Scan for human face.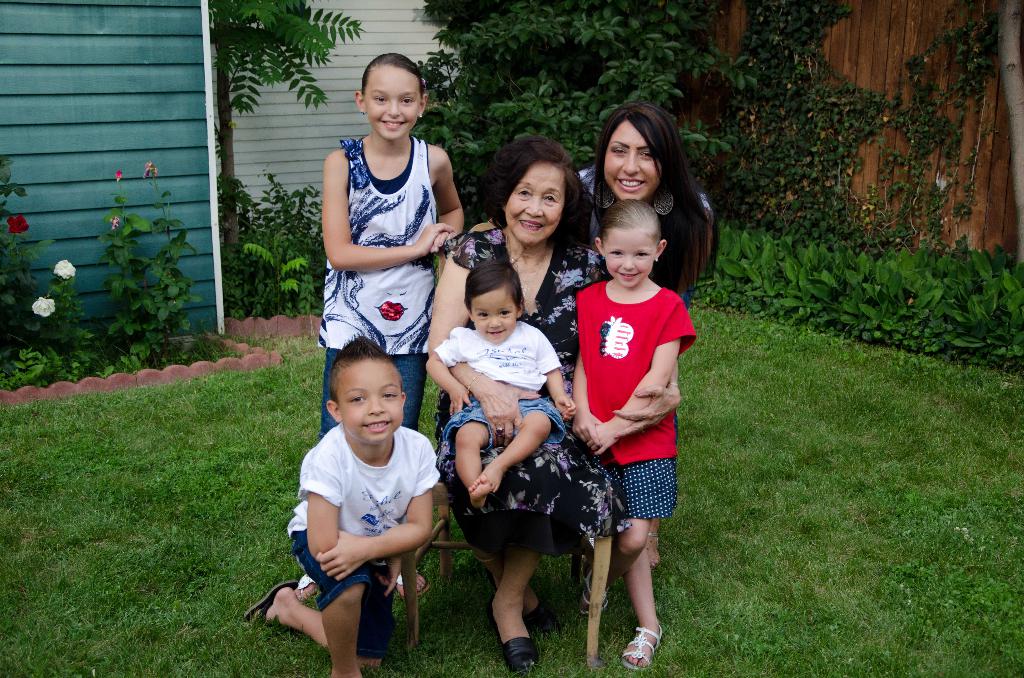
Scan result: 338,362,403,442.
